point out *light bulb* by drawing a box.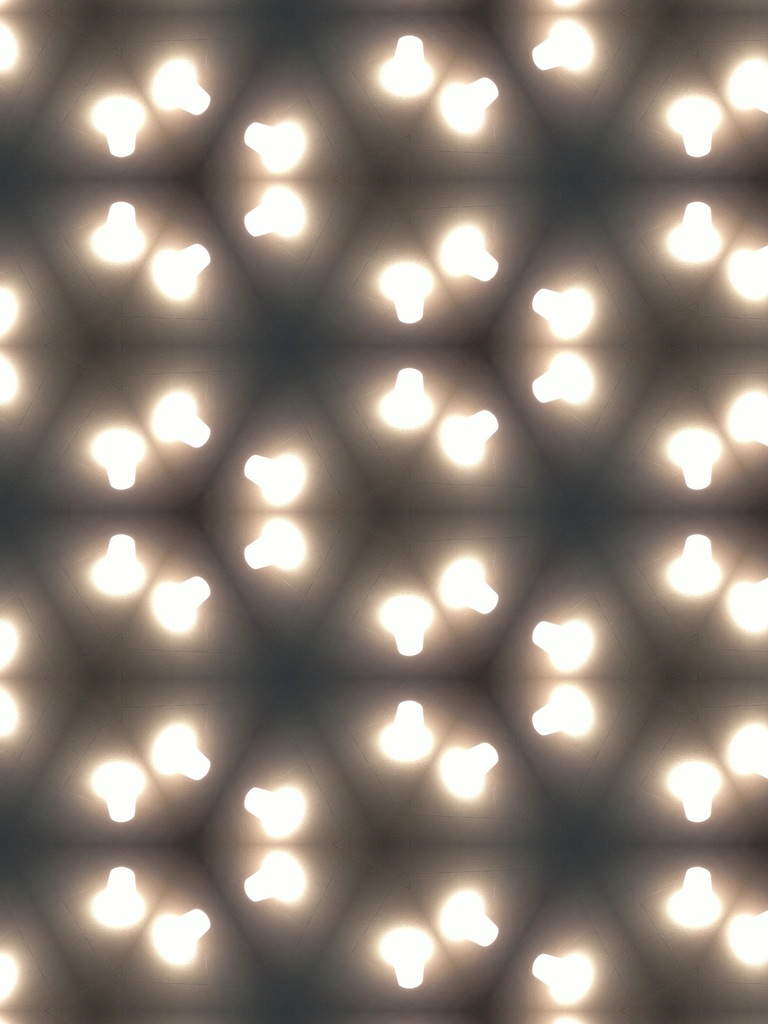
crop(730, 574, 767, 637).
